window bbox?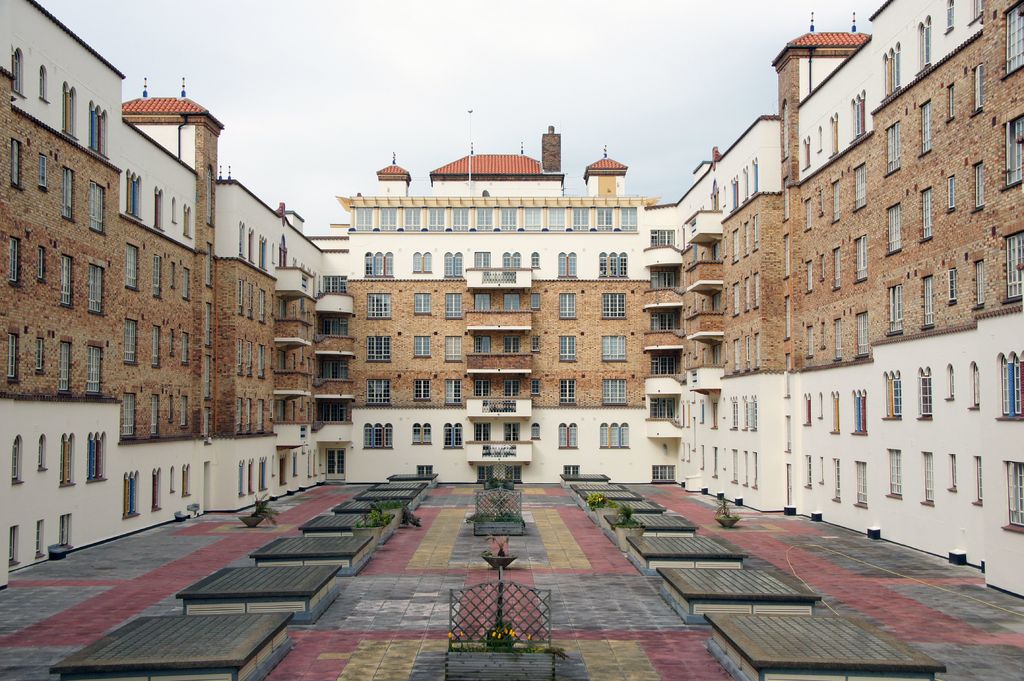
bbox(369, 333, 391, 361)
